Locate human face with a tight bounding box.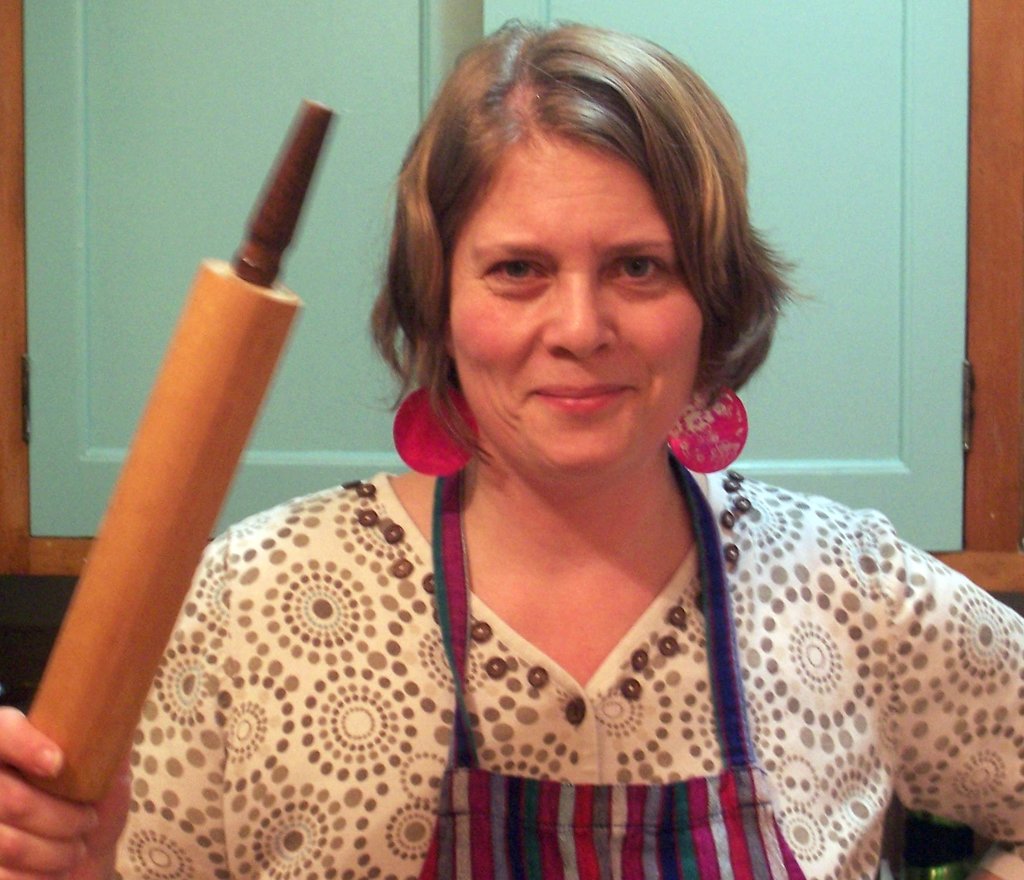
<box>447,139,706,476</box>.
